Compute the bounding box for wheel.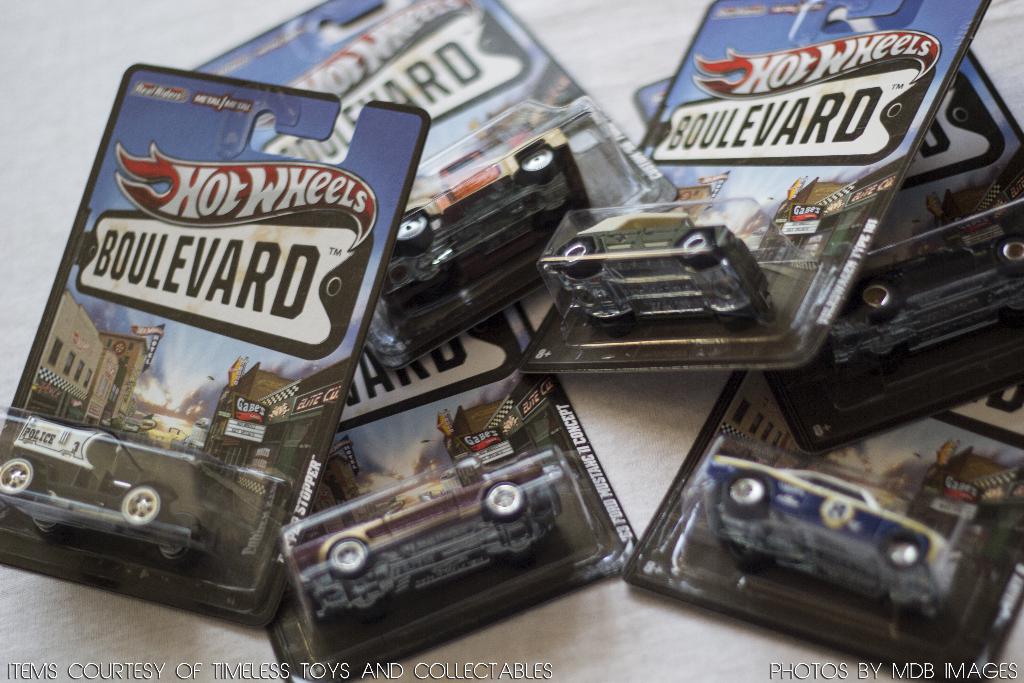
x1=484, y1=482, x2=525, y2=522.
